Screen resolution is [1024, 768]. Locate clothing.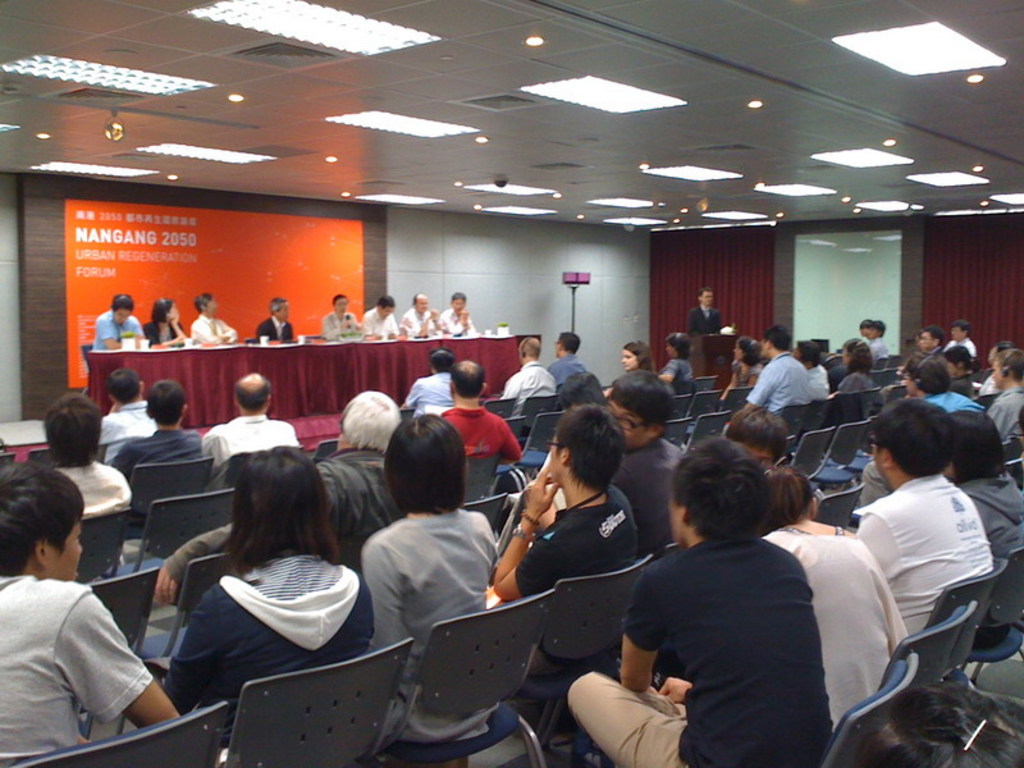
locate(995, 380, 1023, 435).
